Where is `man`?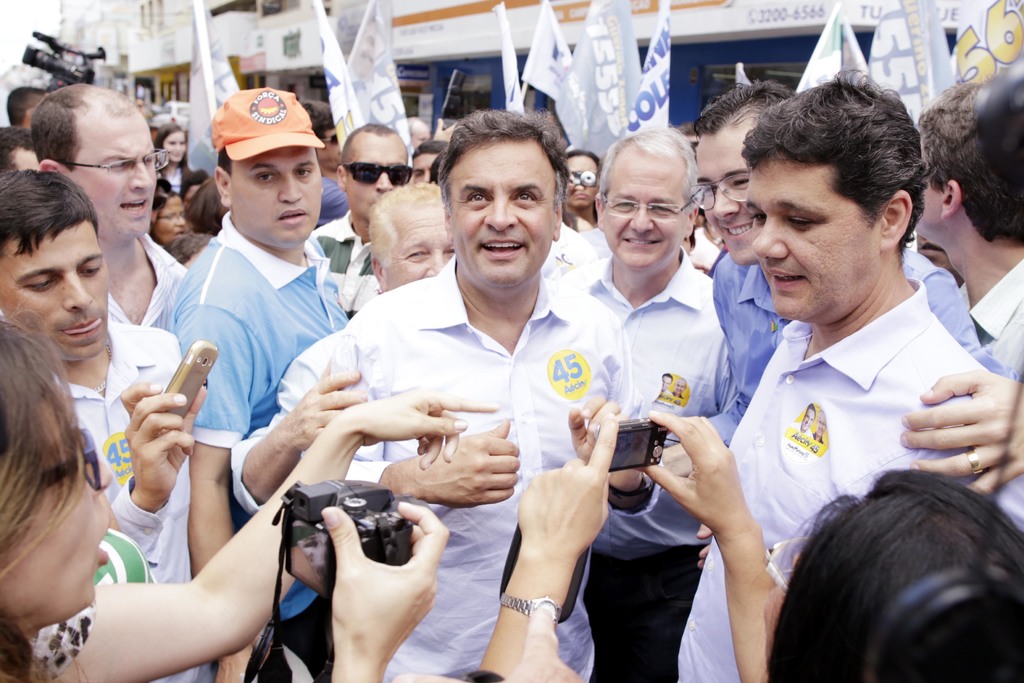
(x1=0, y1=126, x2=39, y2=172).
